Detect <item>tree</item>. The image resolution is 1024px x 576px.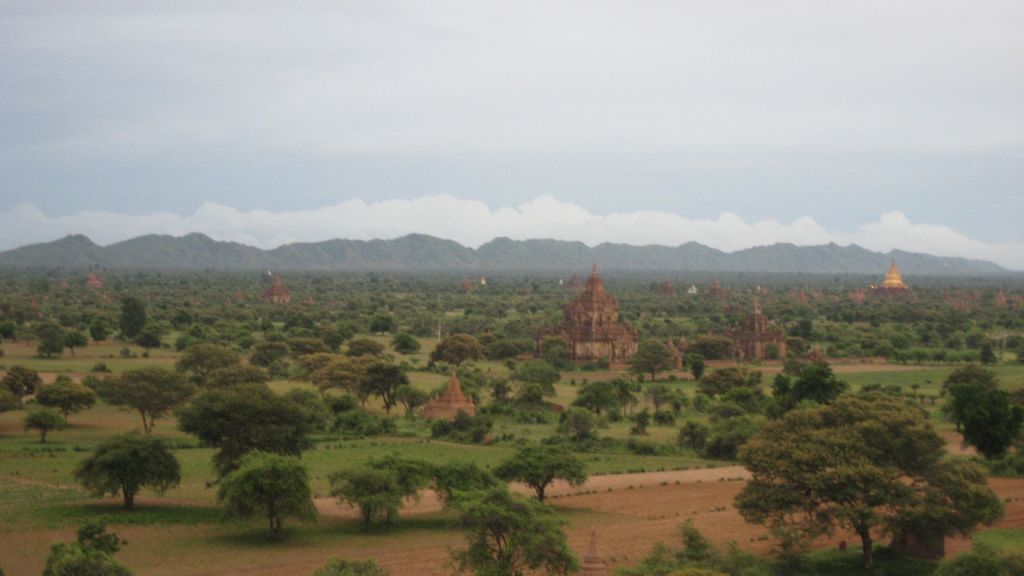
bbox=(557, 406, 602, 445).
